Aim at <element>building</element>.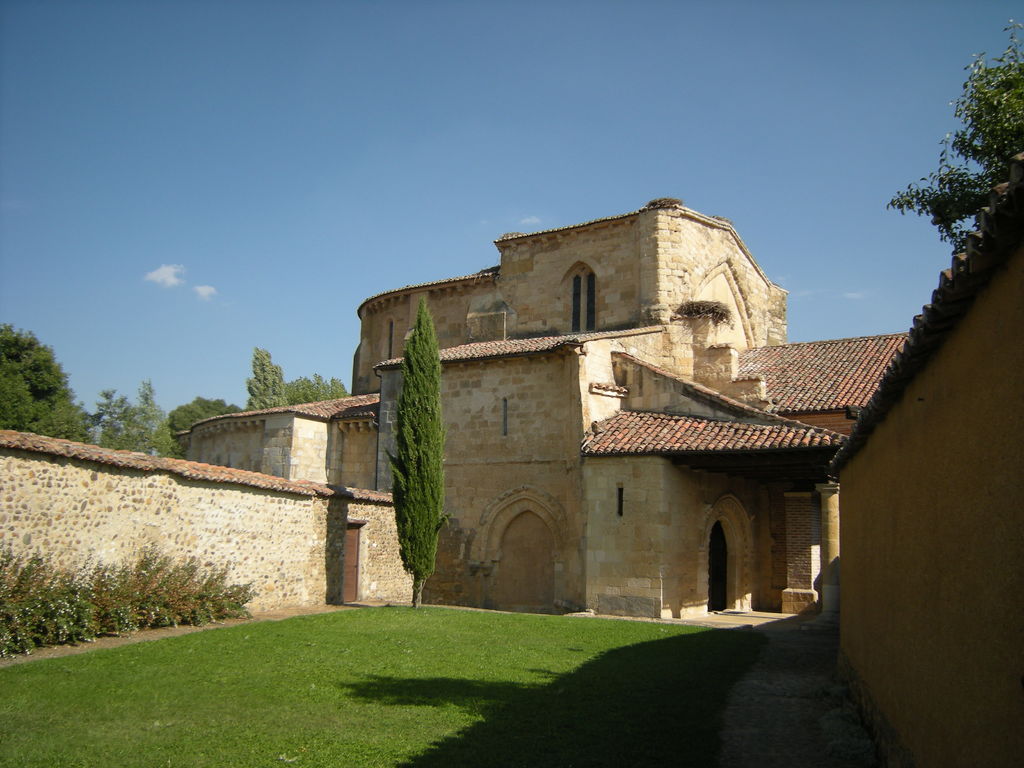
Aimed at 175/196/907/612.
